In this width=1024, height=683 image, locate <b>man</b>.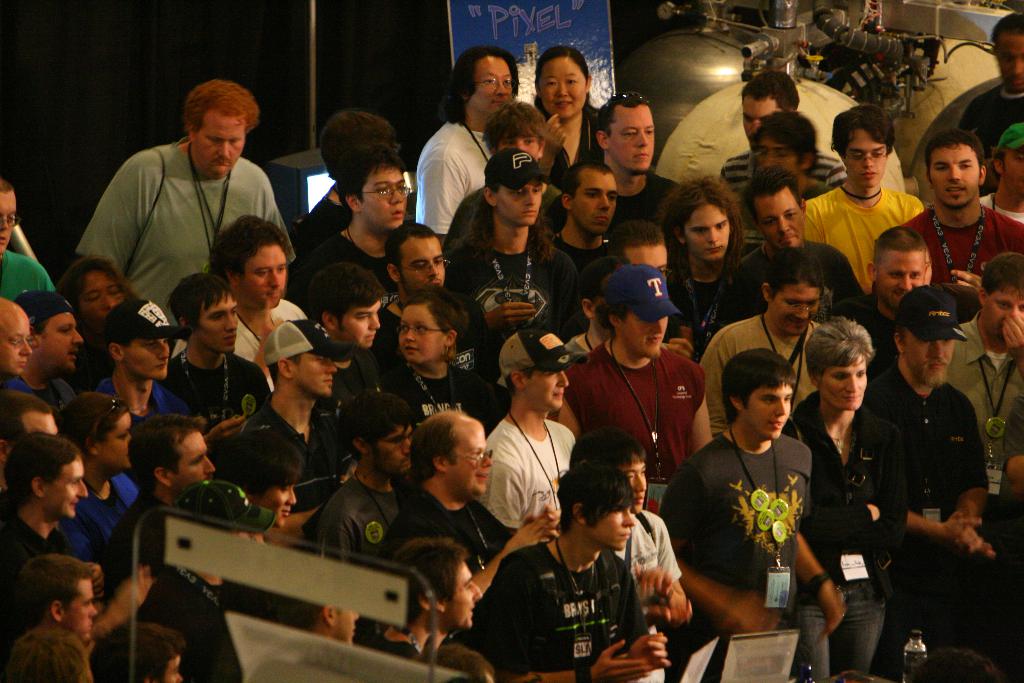
Bounding box: rect(849, 226, 939, 325).
